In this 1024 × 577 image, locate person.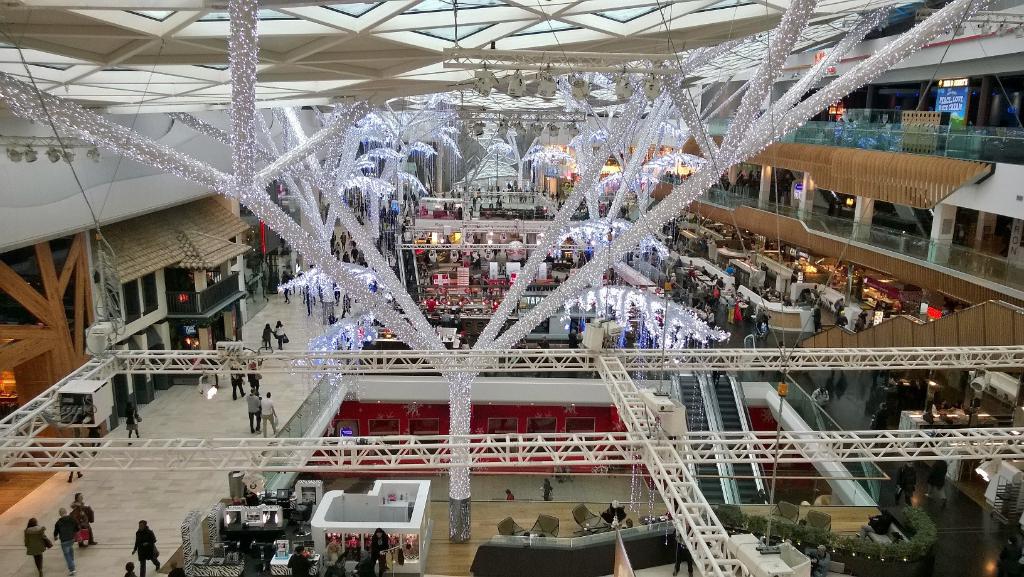
Bounding box: x1=20 y1=517 x2=49 y2=575.
